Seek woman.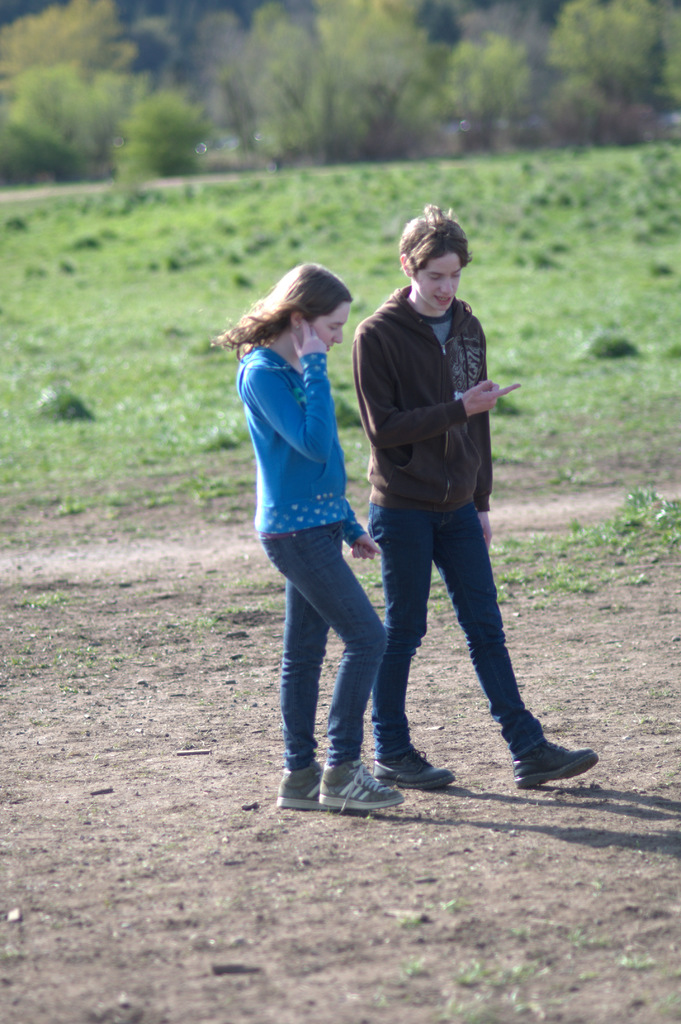
[x1=220, y1=236, x2=414, y2=794].
